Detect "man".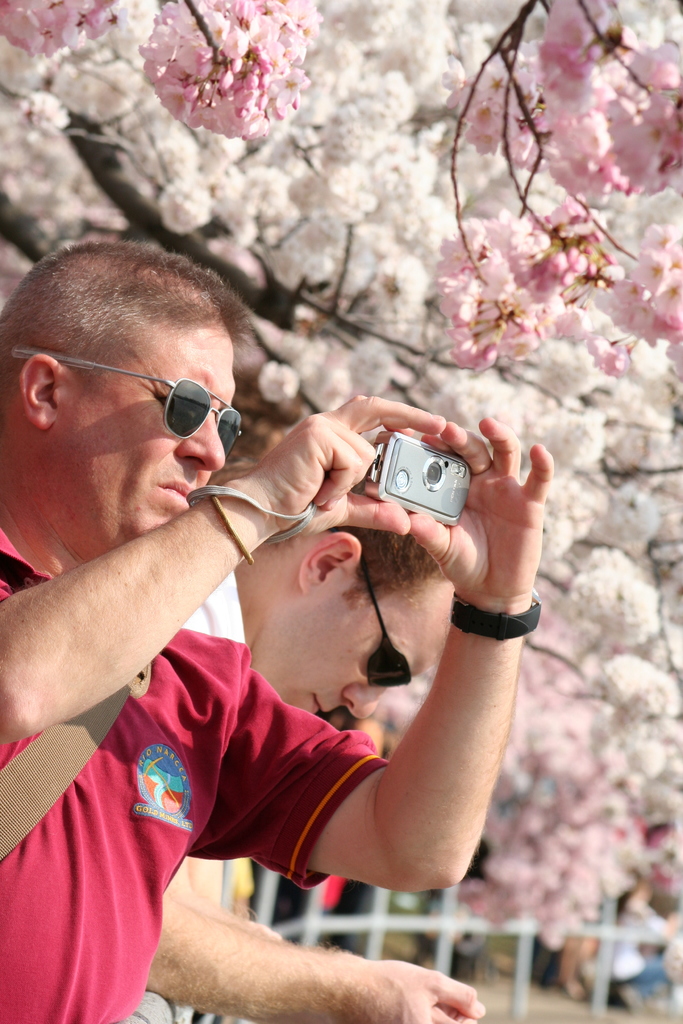
Detected at BBox(115, 468, 497, 1023).
